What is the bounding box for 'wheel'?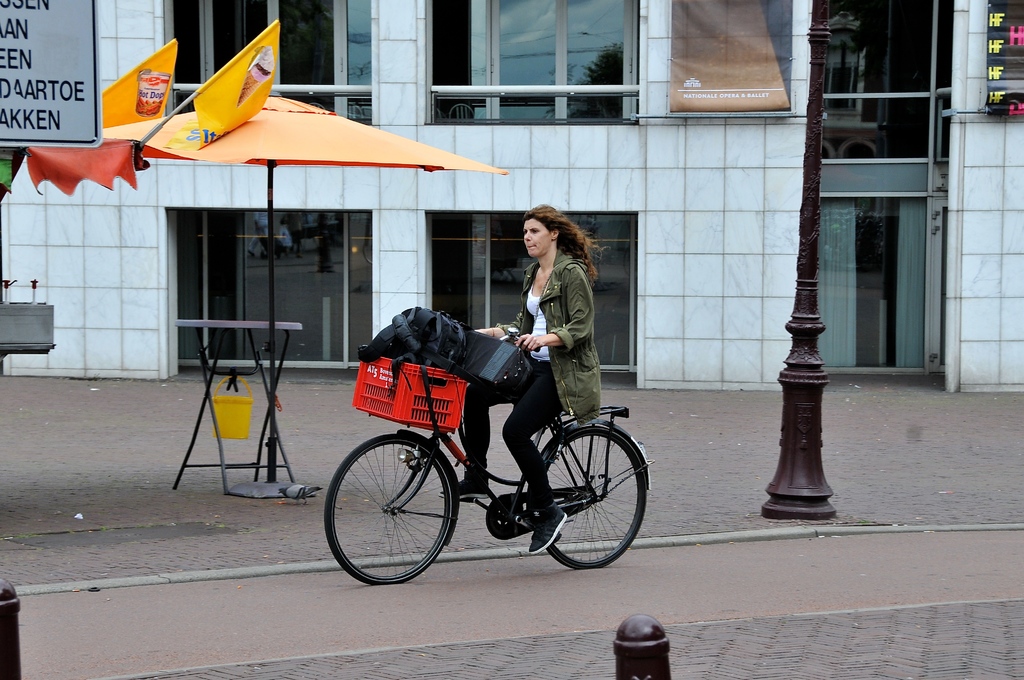
(x1=333, y1=434, x2=461, y2=581).
